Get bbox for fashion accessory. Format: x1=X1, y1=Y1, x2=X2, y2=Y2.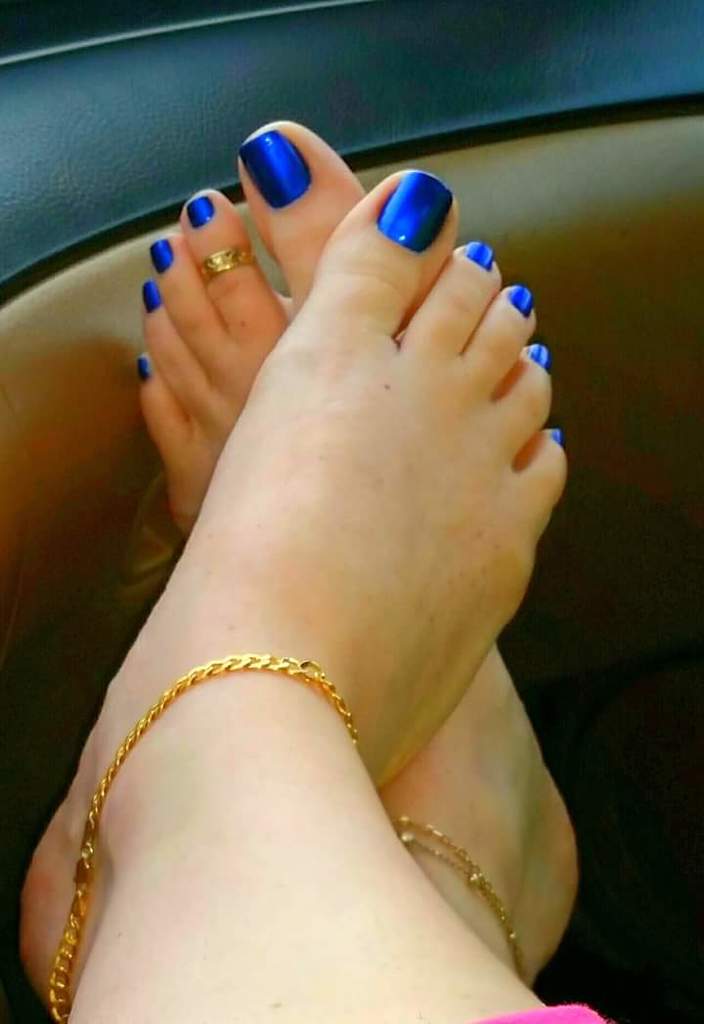
x1=527, y1=343, x2=548, y2=370.
